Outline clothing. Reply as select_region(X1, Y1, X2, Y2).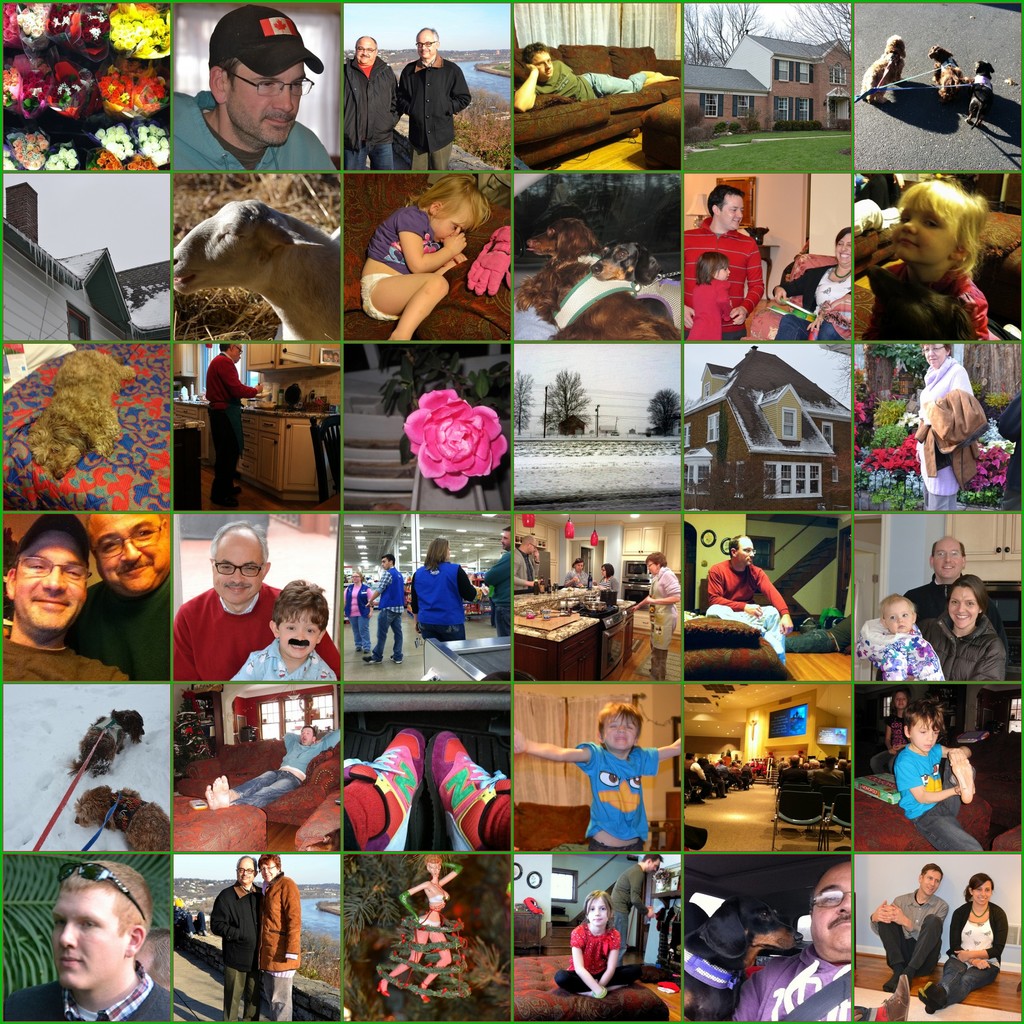
select_region(945, 900, 1008, 996).
